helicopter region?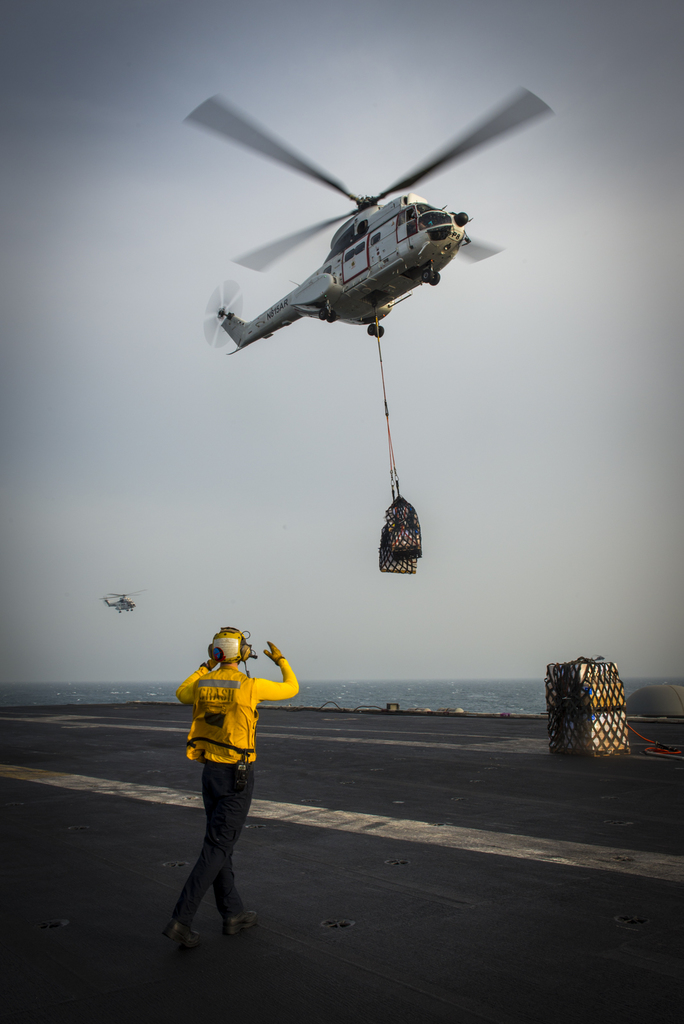
[left=100, top=588, right=147, bottom=614]
